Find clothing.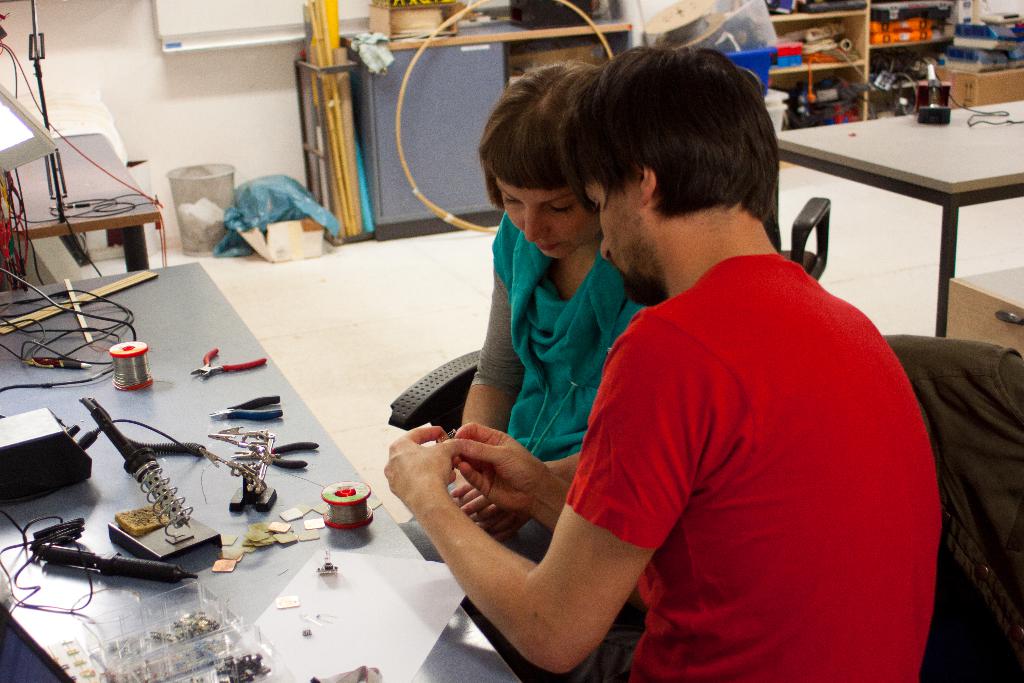
select_region(385, 207, 656, 682).
